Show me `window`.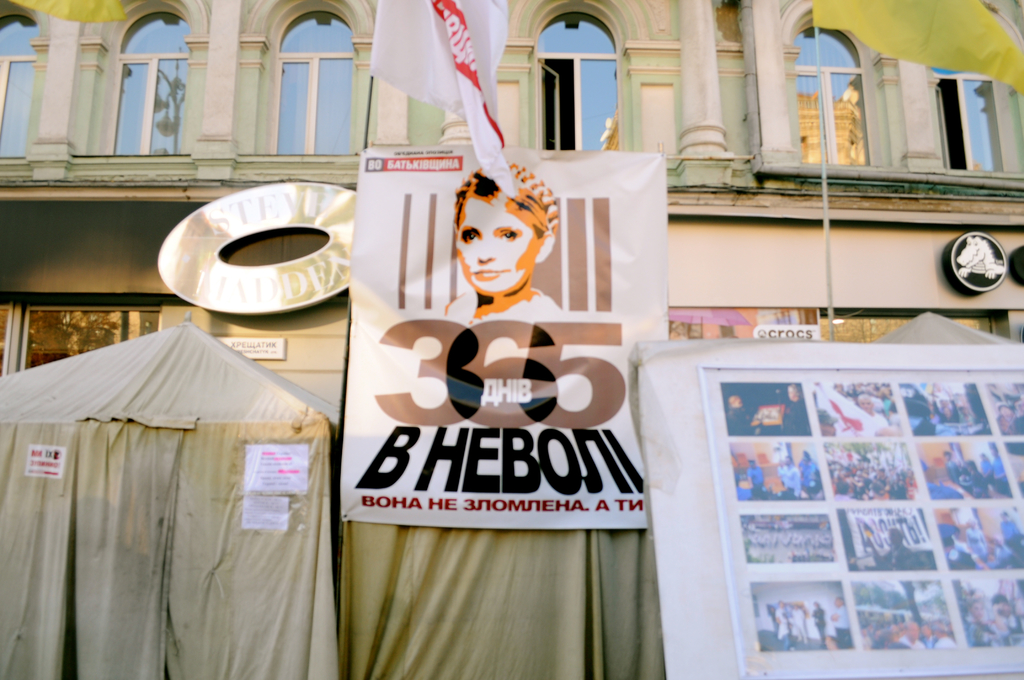
`window` is here: [x1=530, y1=3, x2=621, y2=150].
